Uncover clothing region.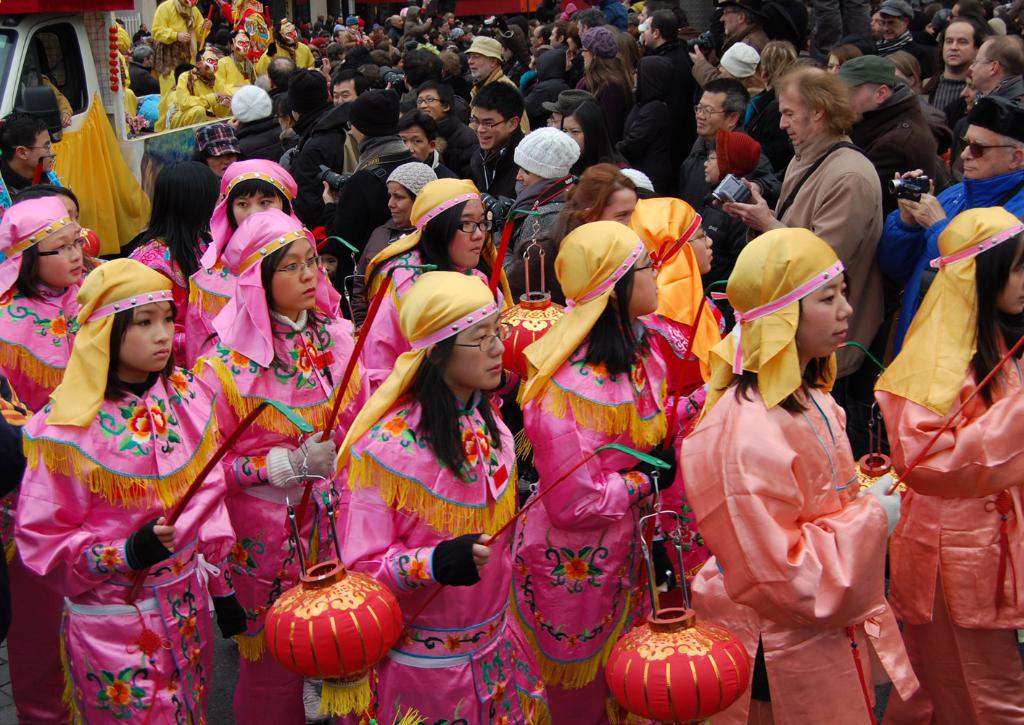
Uncovered: bbox=(281, 126, 294, 155).
